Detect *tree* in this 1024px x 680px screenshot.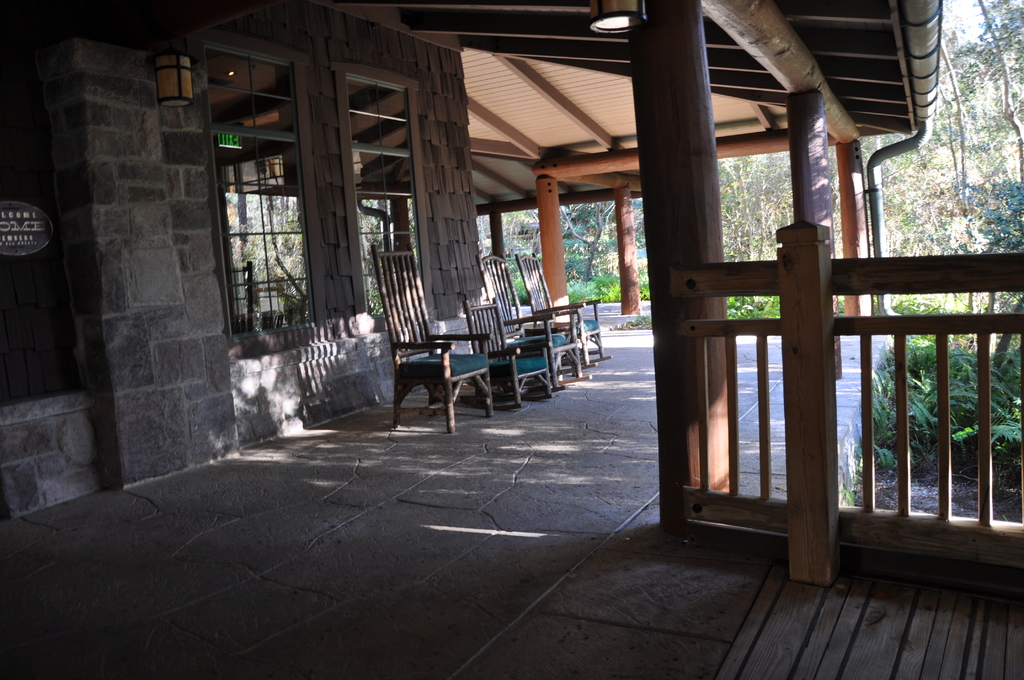
Detection: region(971, 0, 1023, 159).
